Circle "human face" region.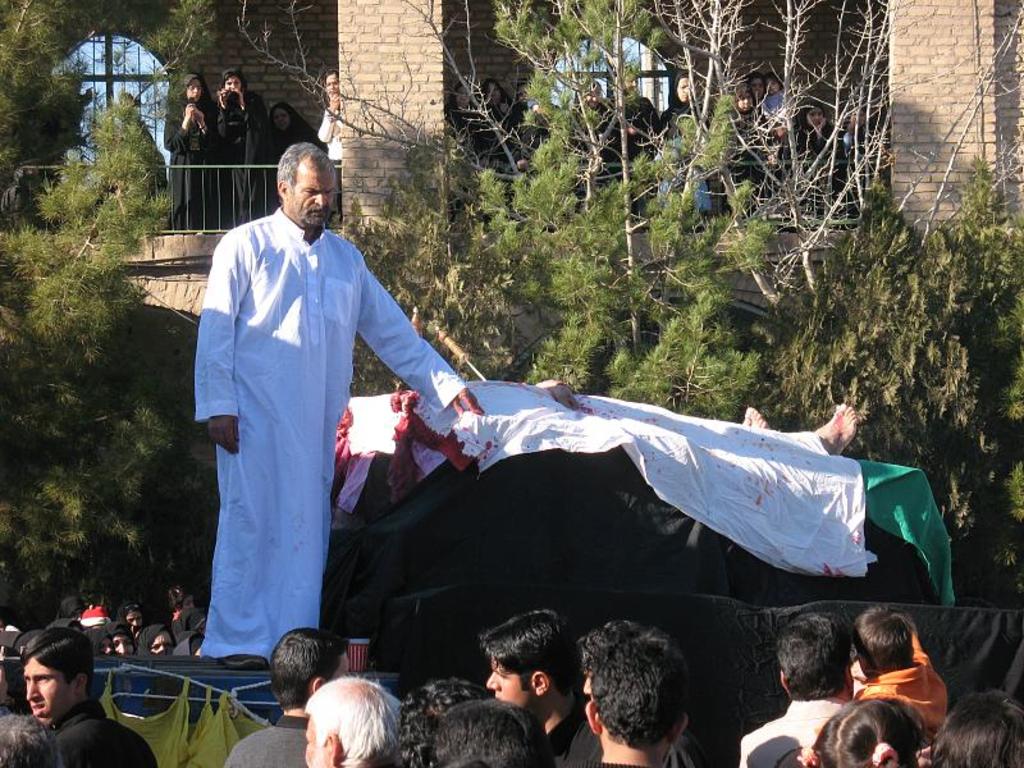
Region: (x1=320, y1=73, x2=338, y2=95).
